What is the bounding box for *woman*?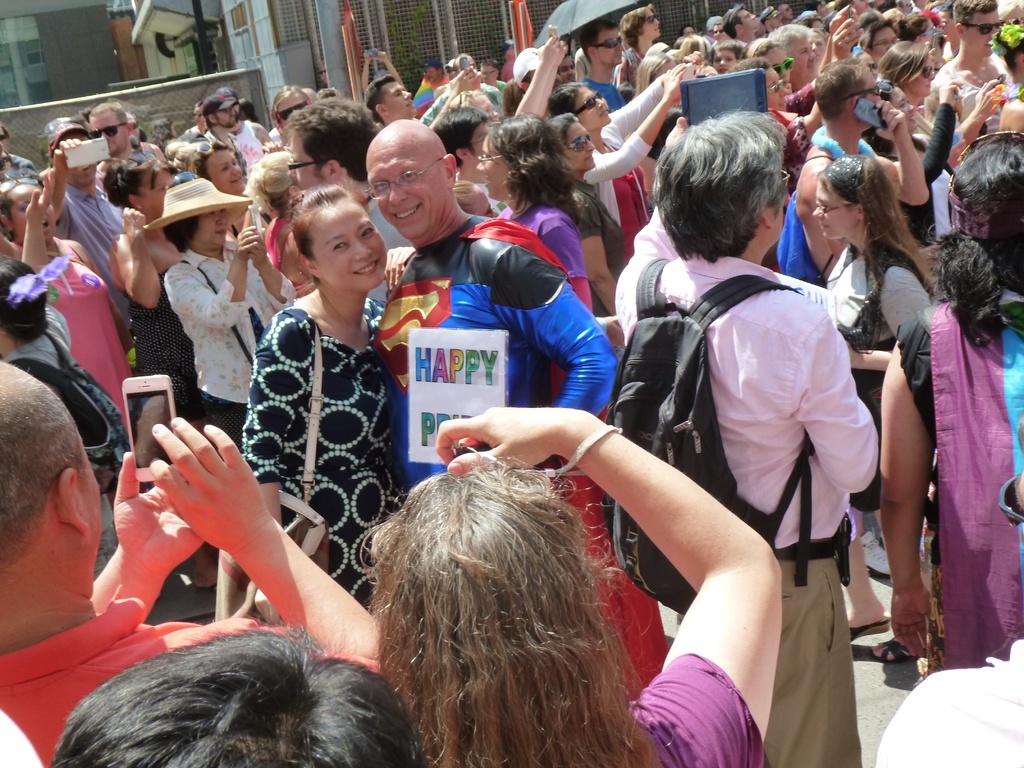
(left=808, top=28, right=828, bottom=67).
